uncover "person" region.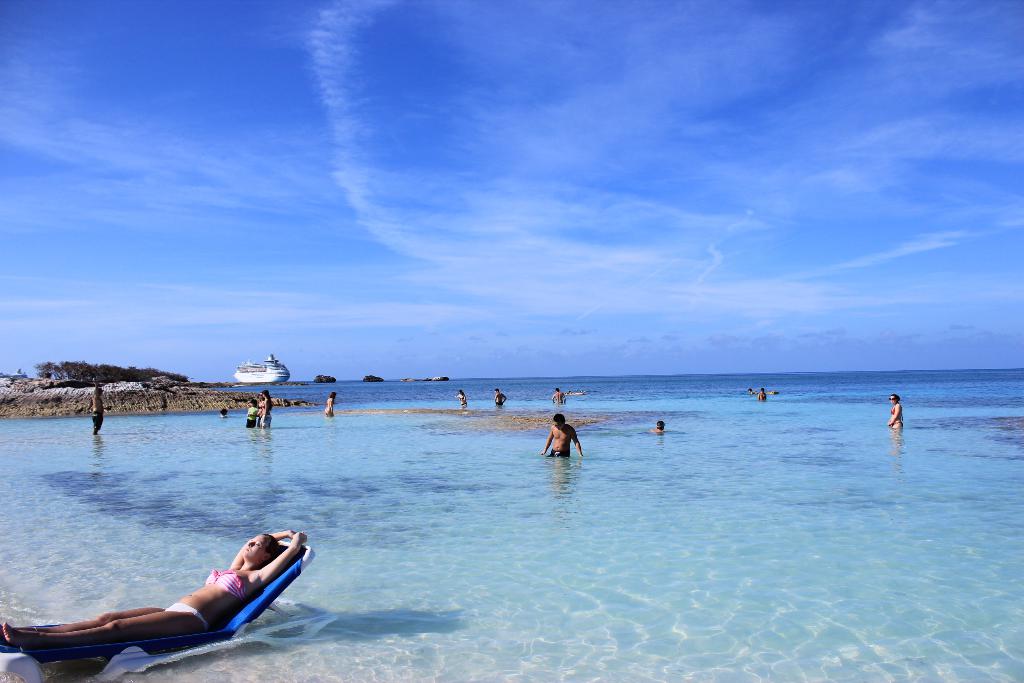
Uncovered: (35,511,299,650).
